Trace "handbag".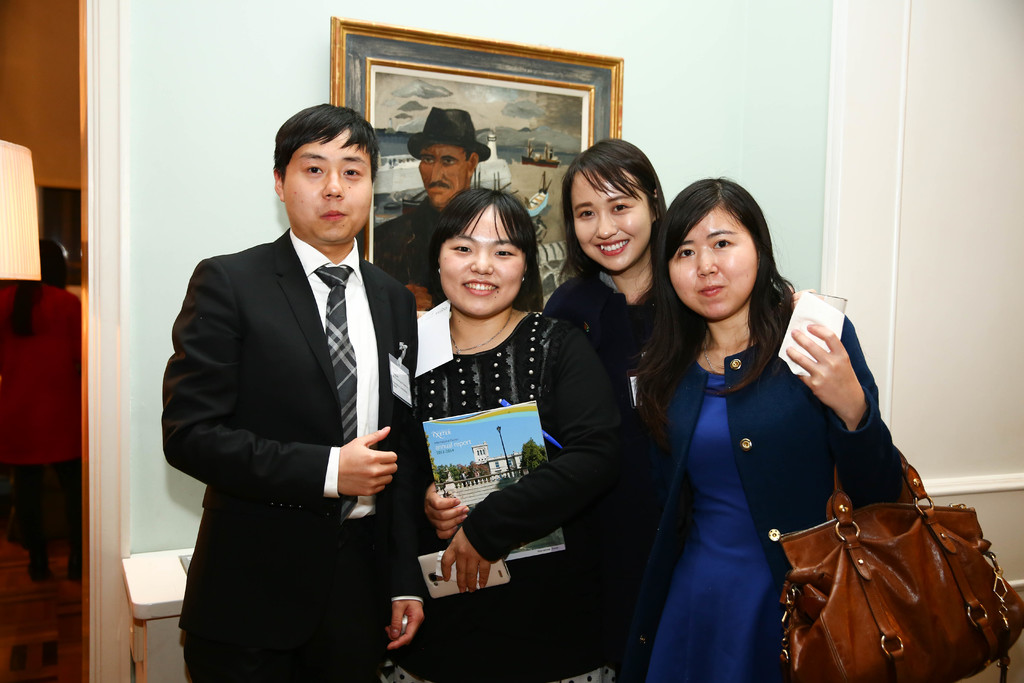
Traced to BBox(776, 441, 1023, 682).
